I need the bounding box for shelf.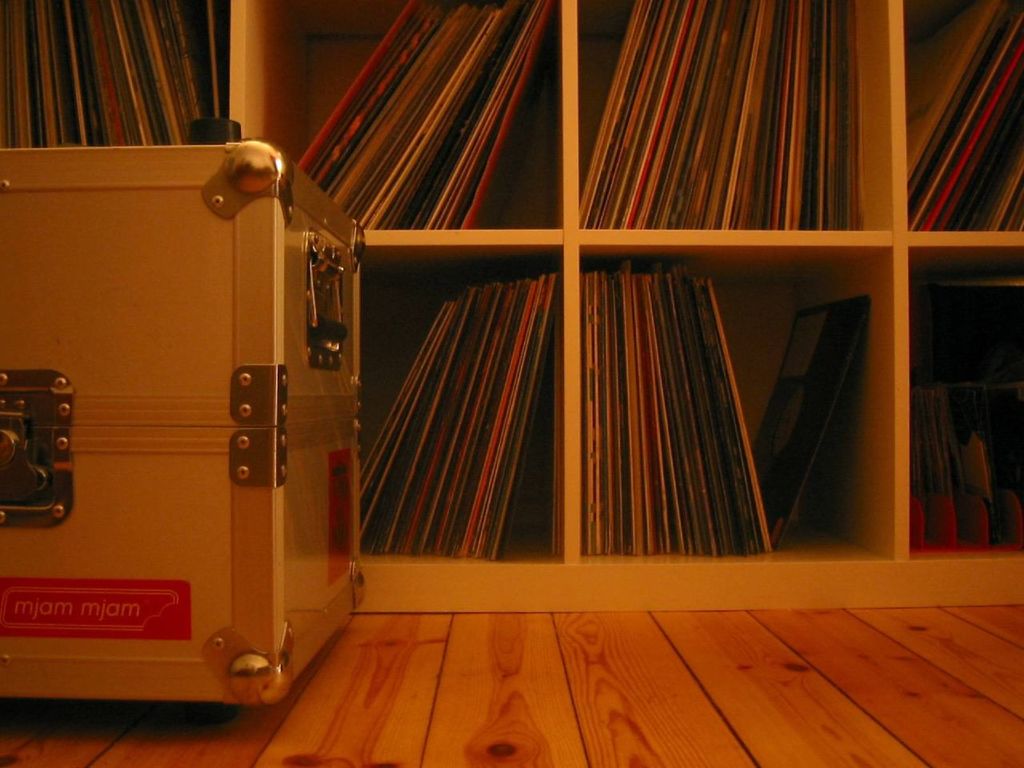
Here it is: 911 250 1023 558.
